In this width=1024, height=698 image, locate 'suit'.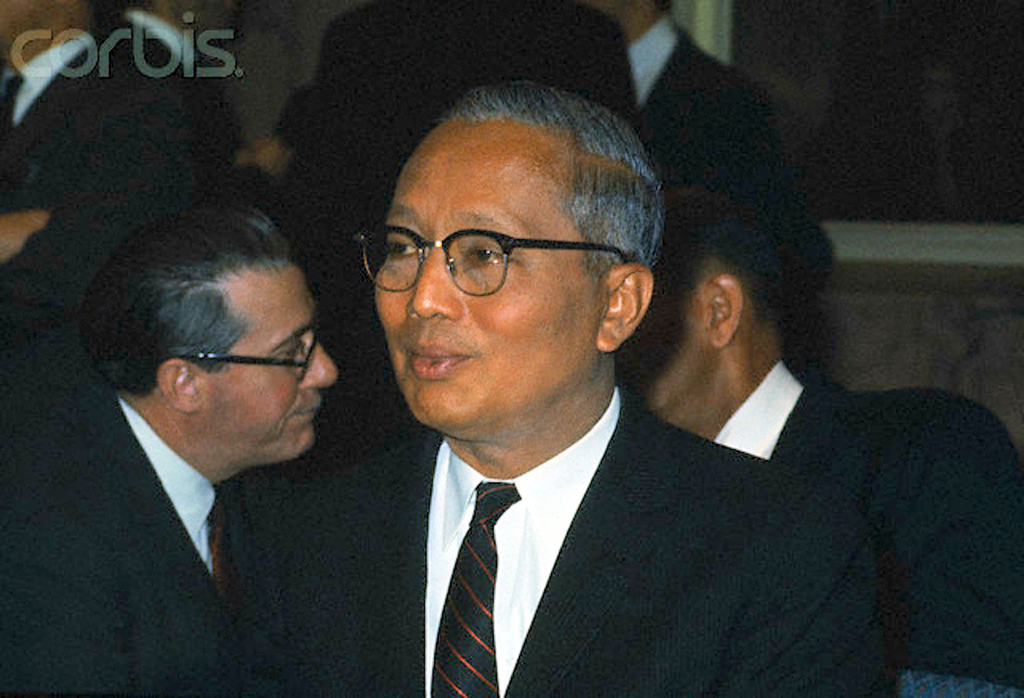
Bounding box: box(0, 31, 203, 351).
